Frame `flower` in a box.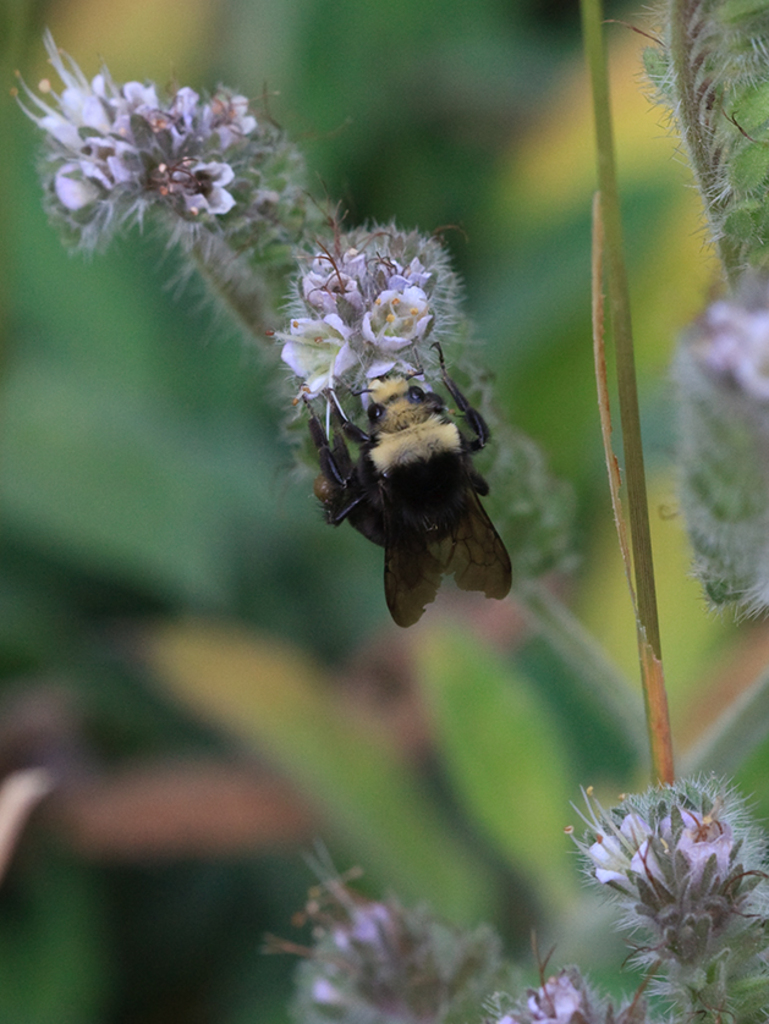
left=282, top=240, right=441, bottom=397.
